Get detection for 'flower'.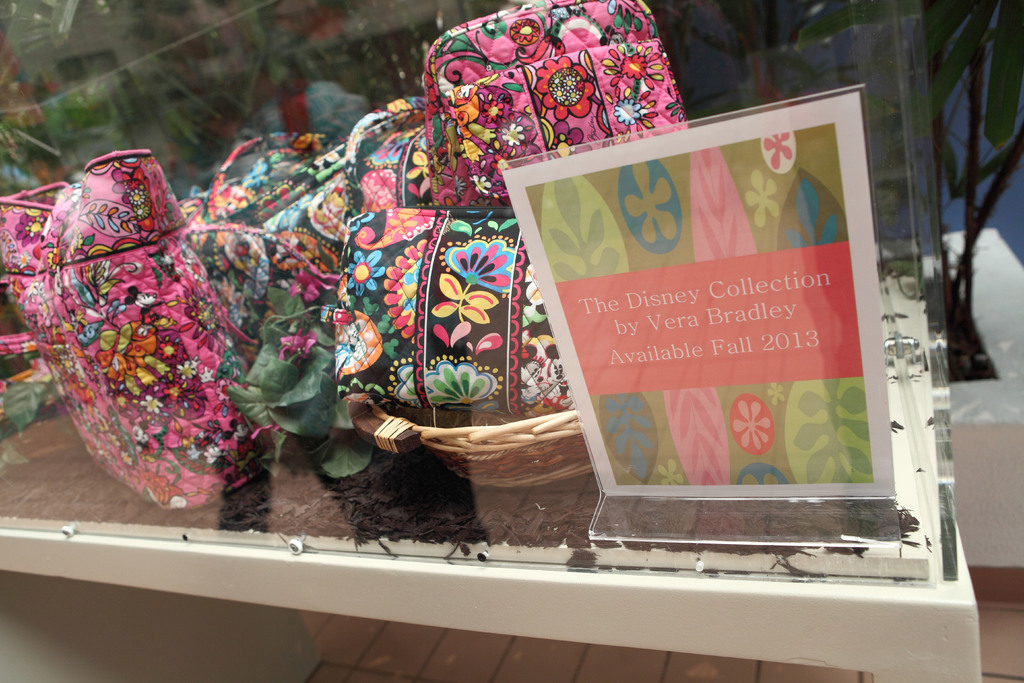
Detection: 535,57,593,120.
